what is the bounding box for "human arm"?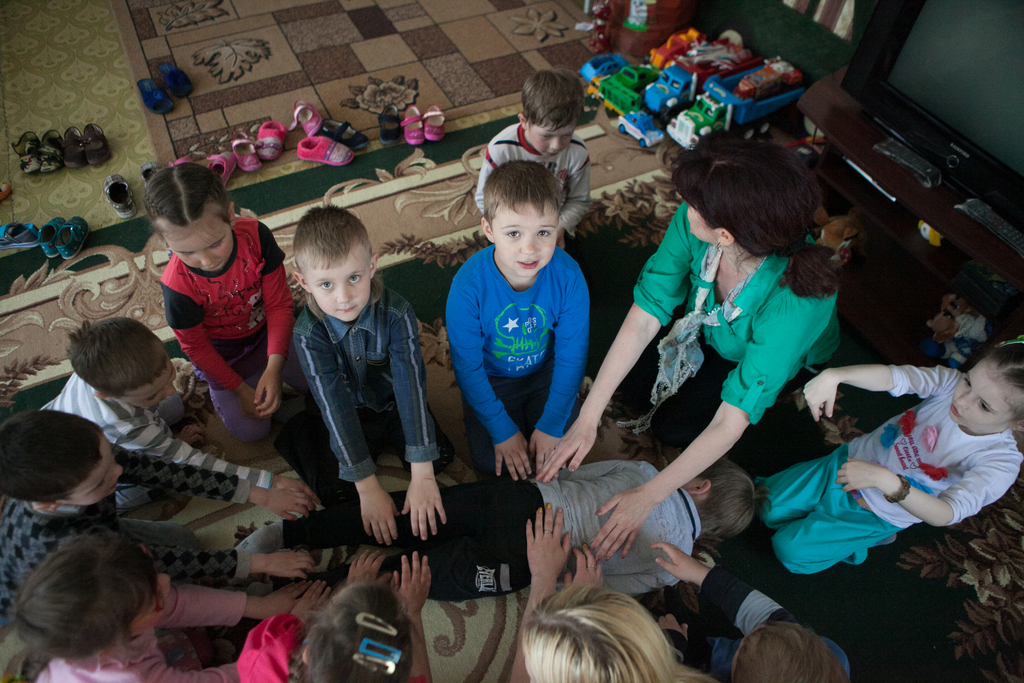
select_region(291, 580, 332, 628).
